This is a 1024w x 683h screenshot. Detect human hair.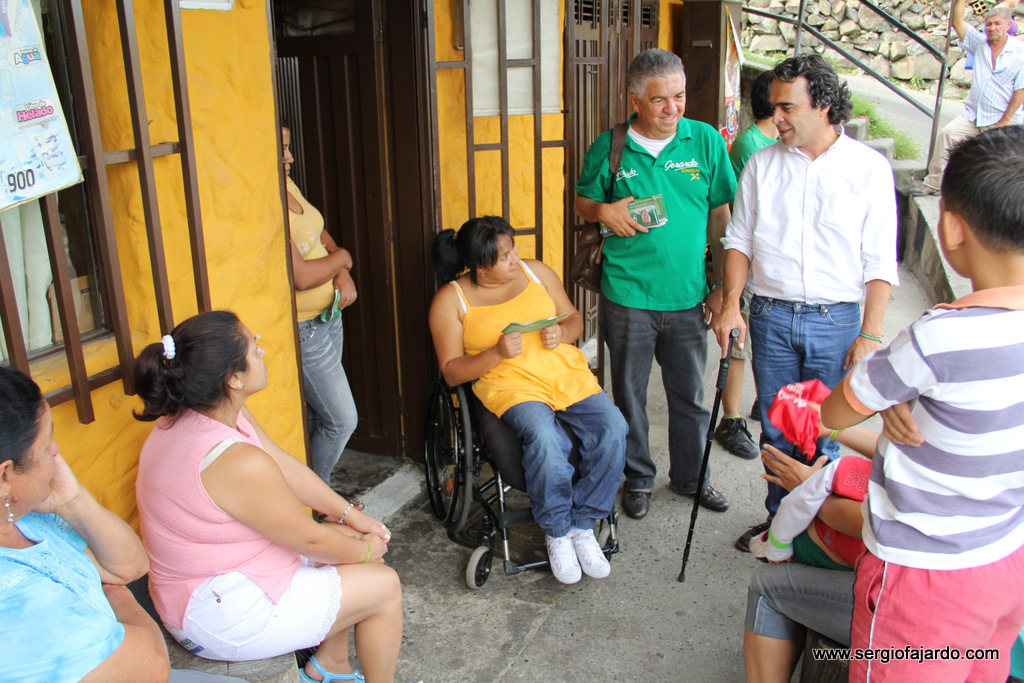
[x1=128, y1=314, x2=258, y2=447].
